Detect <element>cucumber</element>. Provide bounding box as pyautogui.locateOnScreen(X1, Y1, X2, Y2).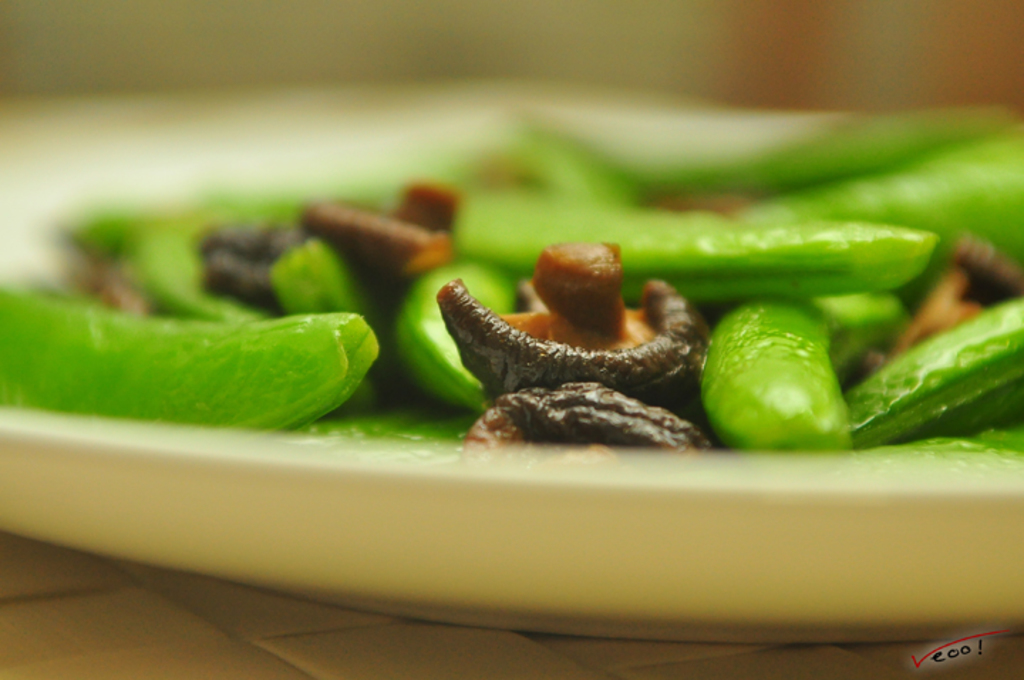
pyautogui.locateOnScreen(57, 297, 411, 430).
